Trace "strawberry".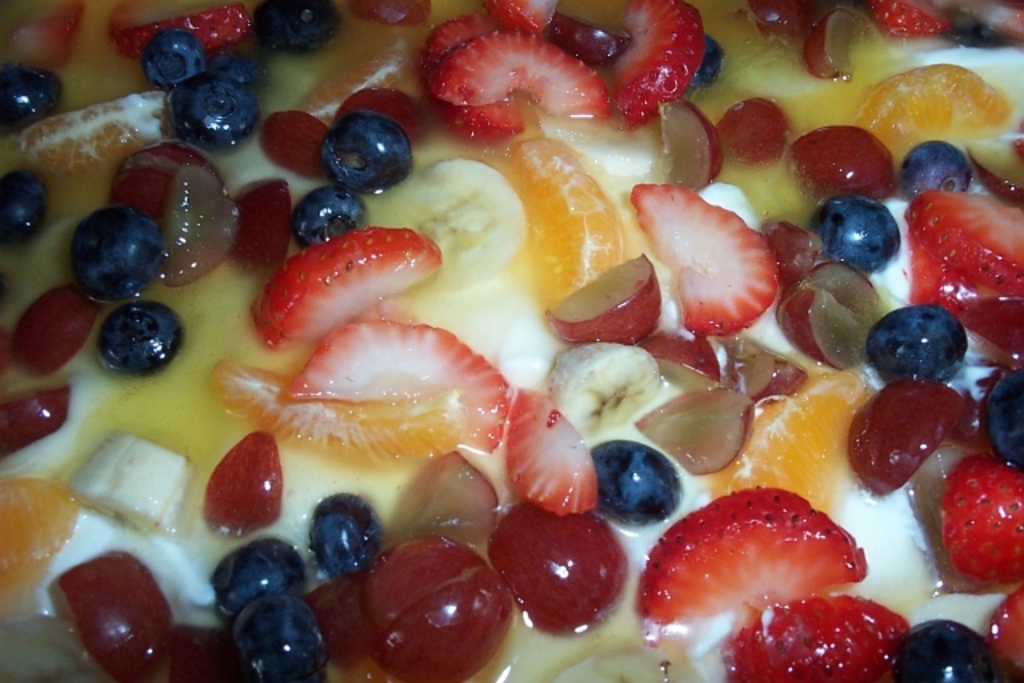
Traced to box=[432, 29, 606, 128].
